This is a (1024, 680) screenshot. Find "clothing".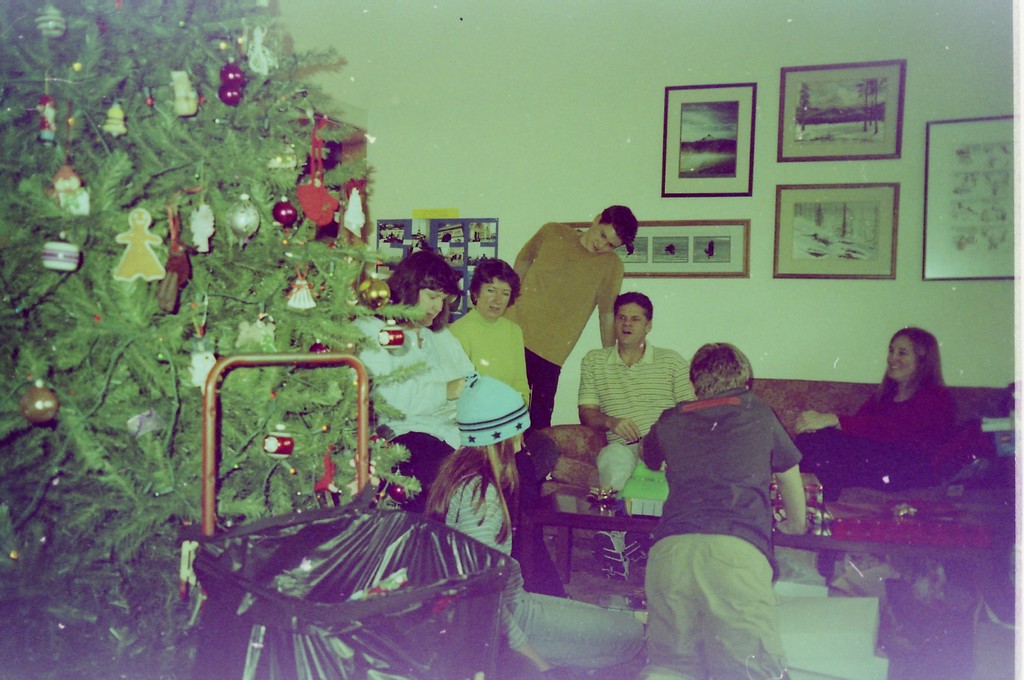
Bounding box: rect(347, 316, 462, 514).
